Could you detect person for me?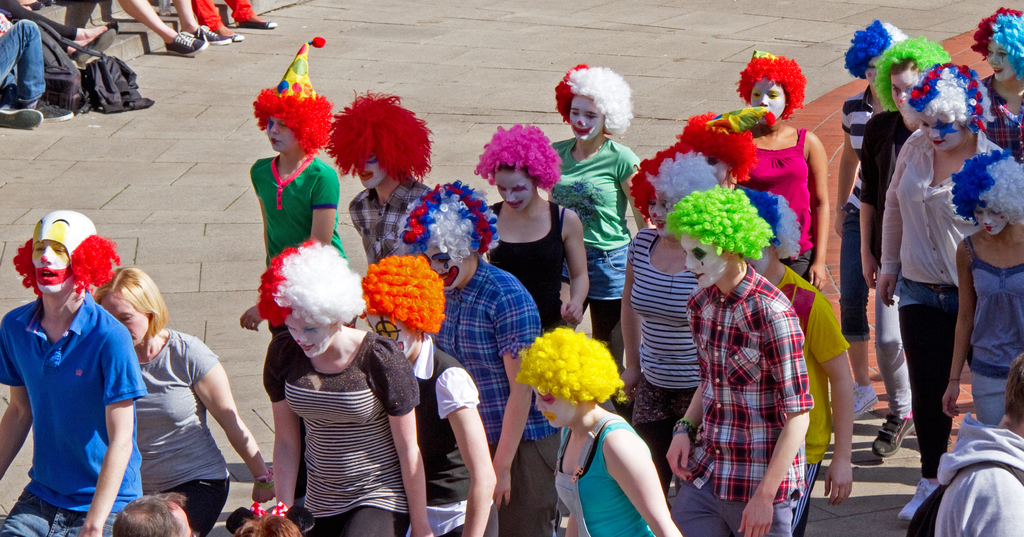
Detection result: bbox(548, 61, 660, 374).
